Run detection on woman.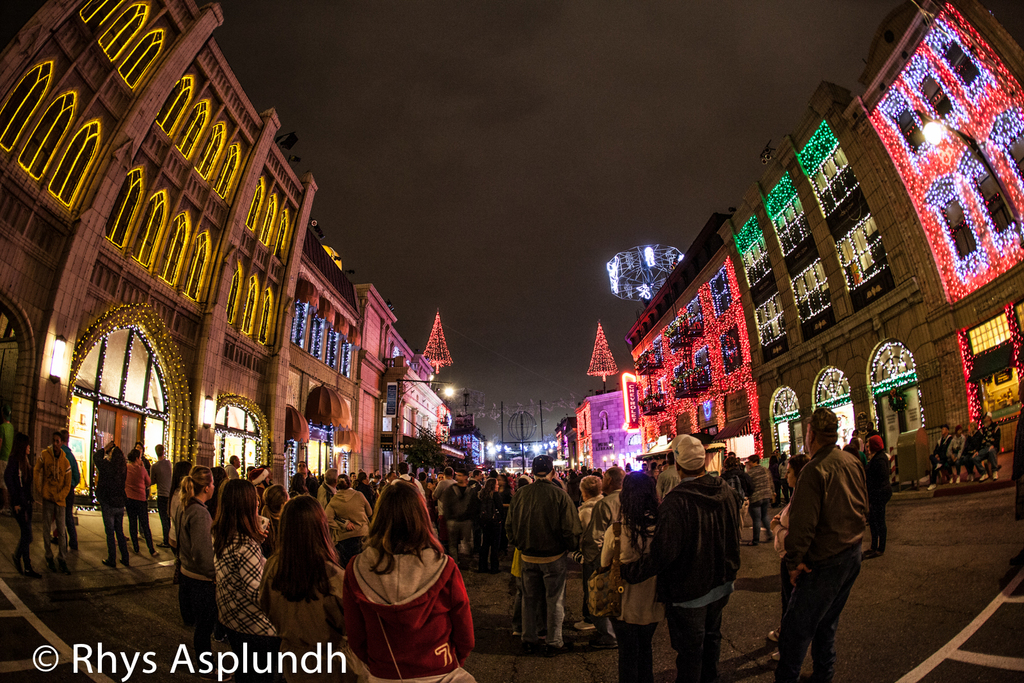
Result: 765:454:811:655.
